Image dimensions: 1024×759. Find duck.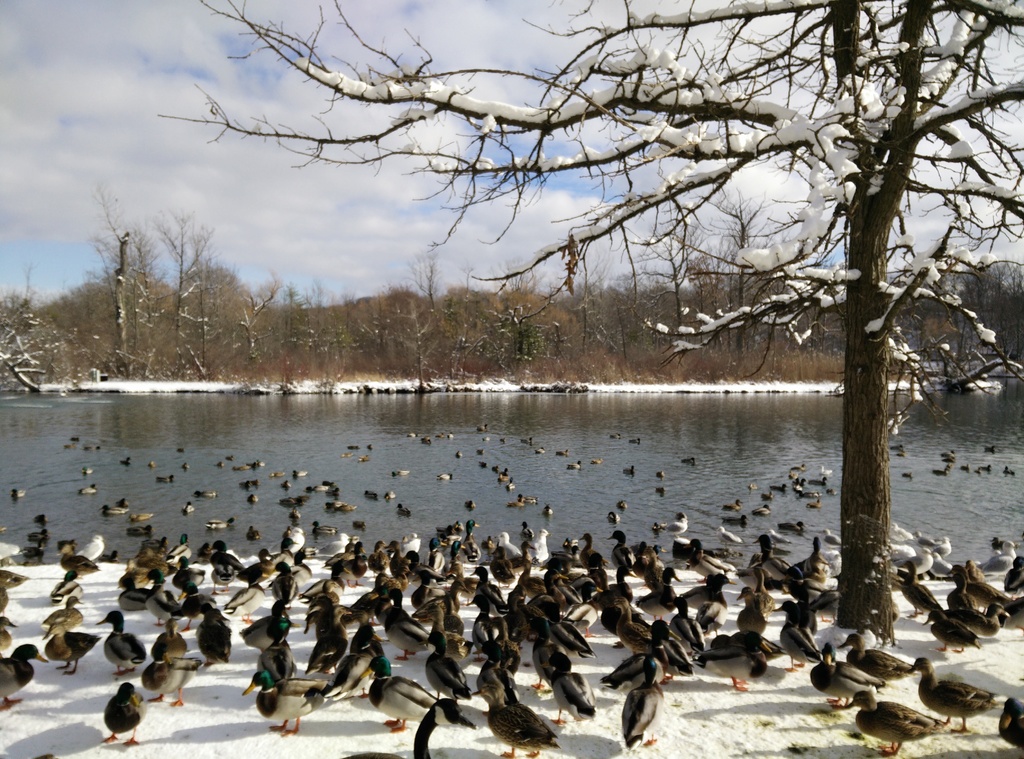
l=802, t=490, r=822, b=511.
